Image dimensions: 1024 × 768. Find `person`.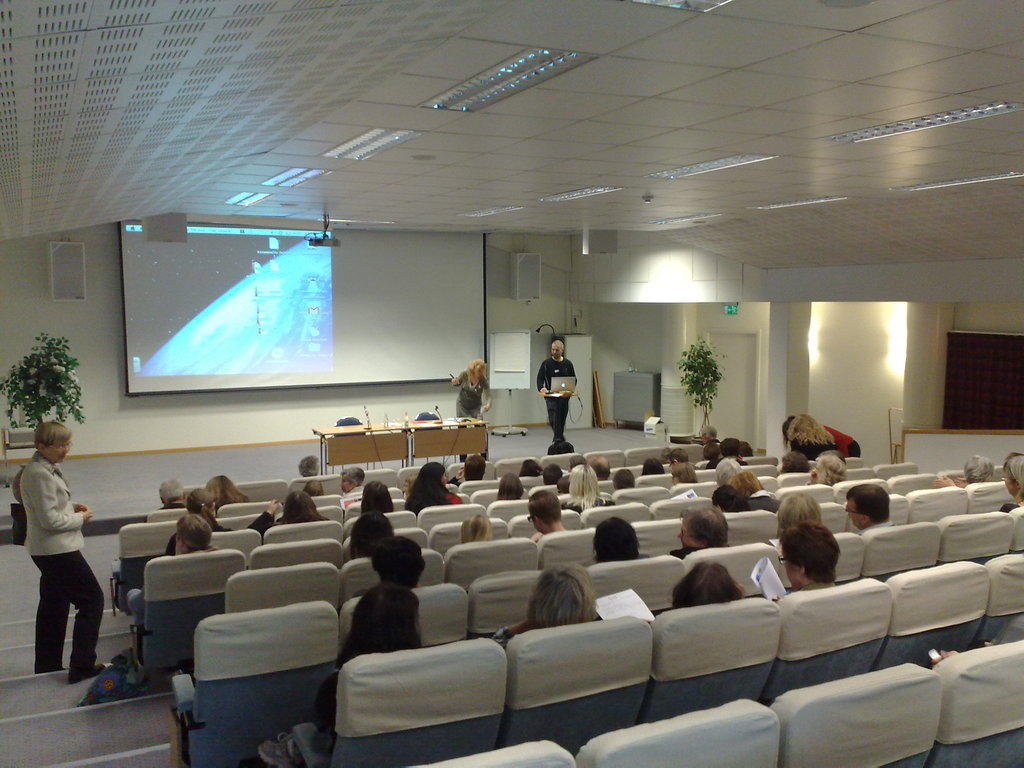
725:470:783:511.
